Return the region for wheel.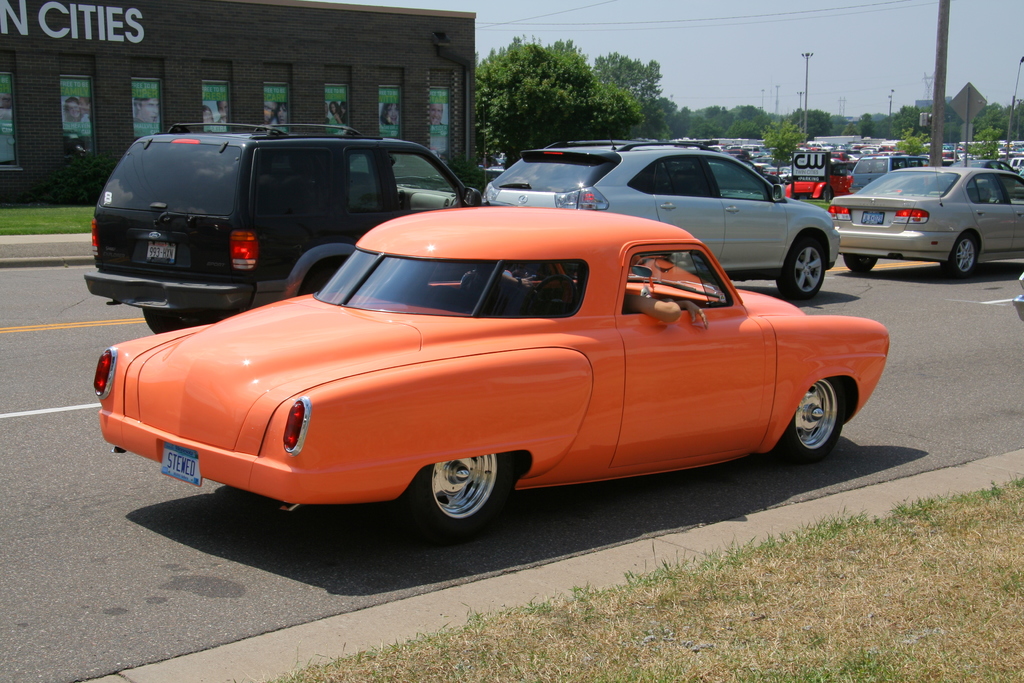
locate(404, 445, 508, 527).
